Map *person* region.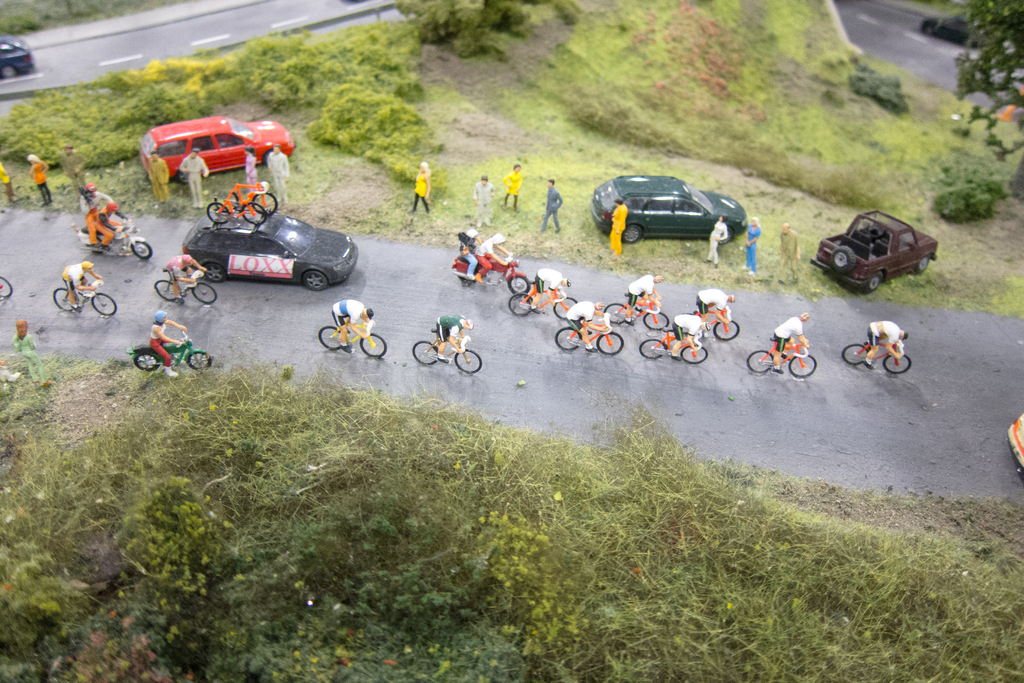
Mapped to bbox(150, 311, 184, 379).
